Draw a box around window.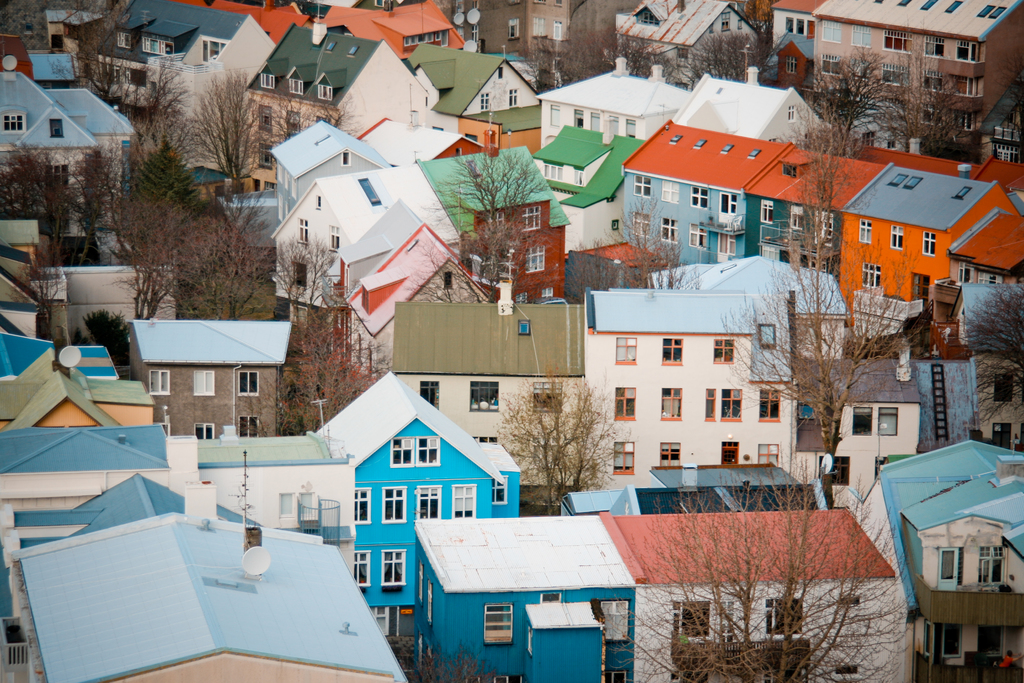
[522,208,541,235].
